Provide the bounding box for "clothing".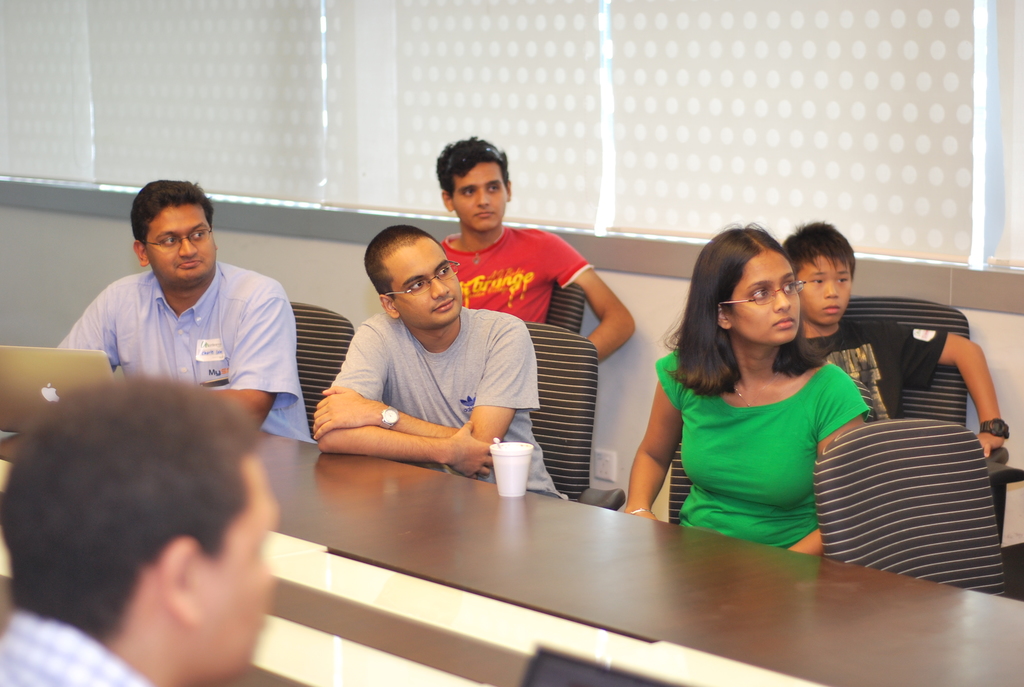
<region>655, 329, 874, 547</region>.
